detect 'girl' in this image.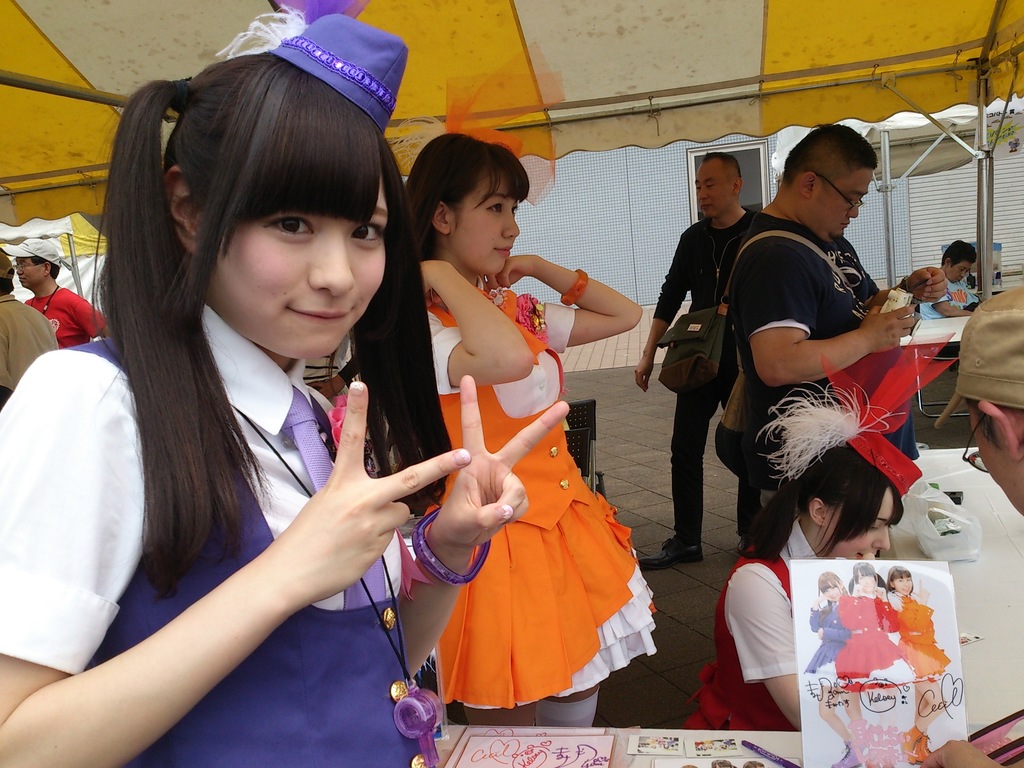
Detection: x1=804 y1=570 x2=849 y2=765.
